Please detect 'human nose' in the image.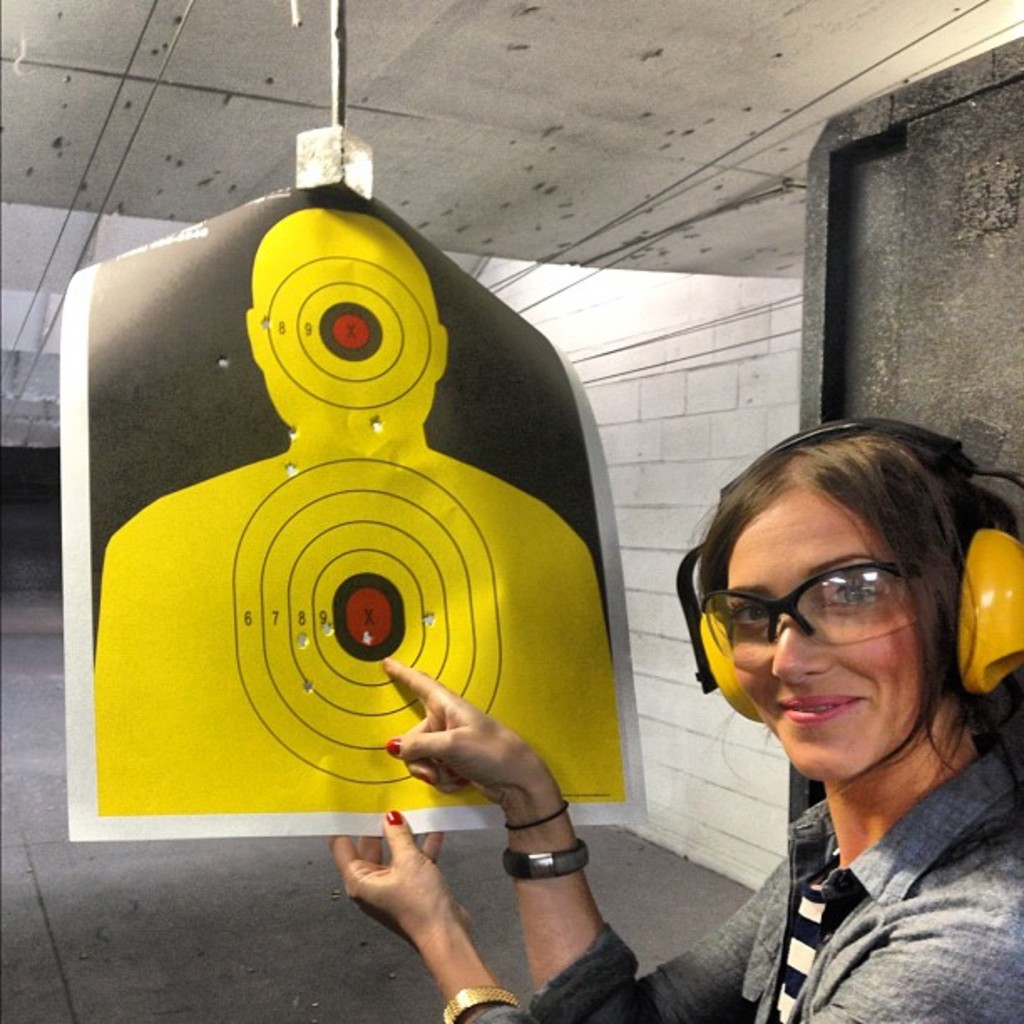
crop(761, 602, 835, 686).
